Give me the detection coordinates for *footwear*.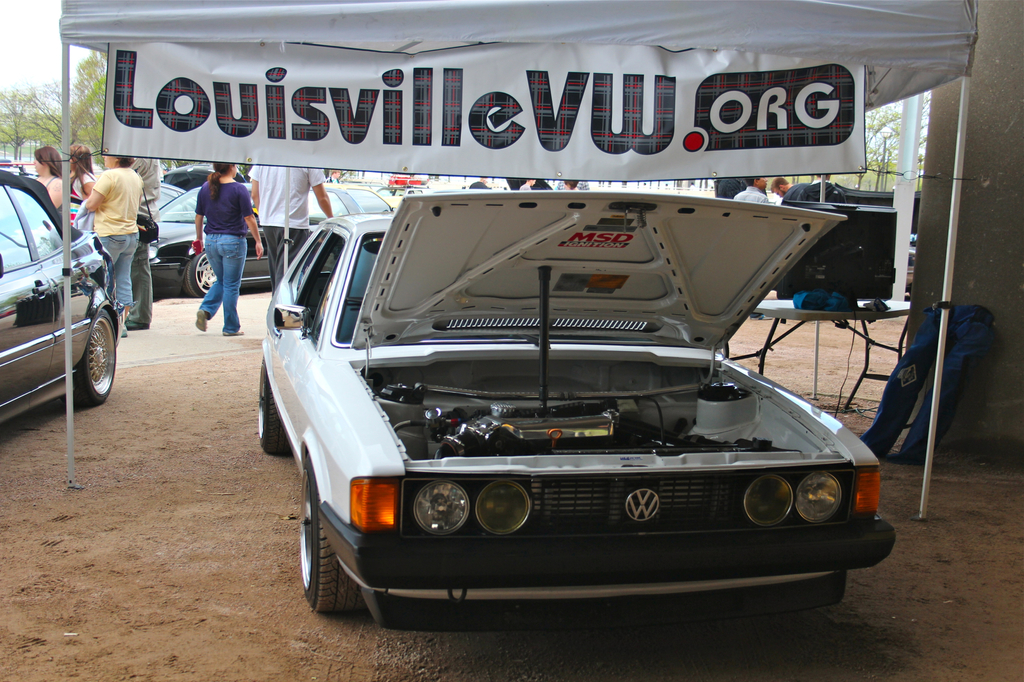
detection(226, 320, 247, 337).
